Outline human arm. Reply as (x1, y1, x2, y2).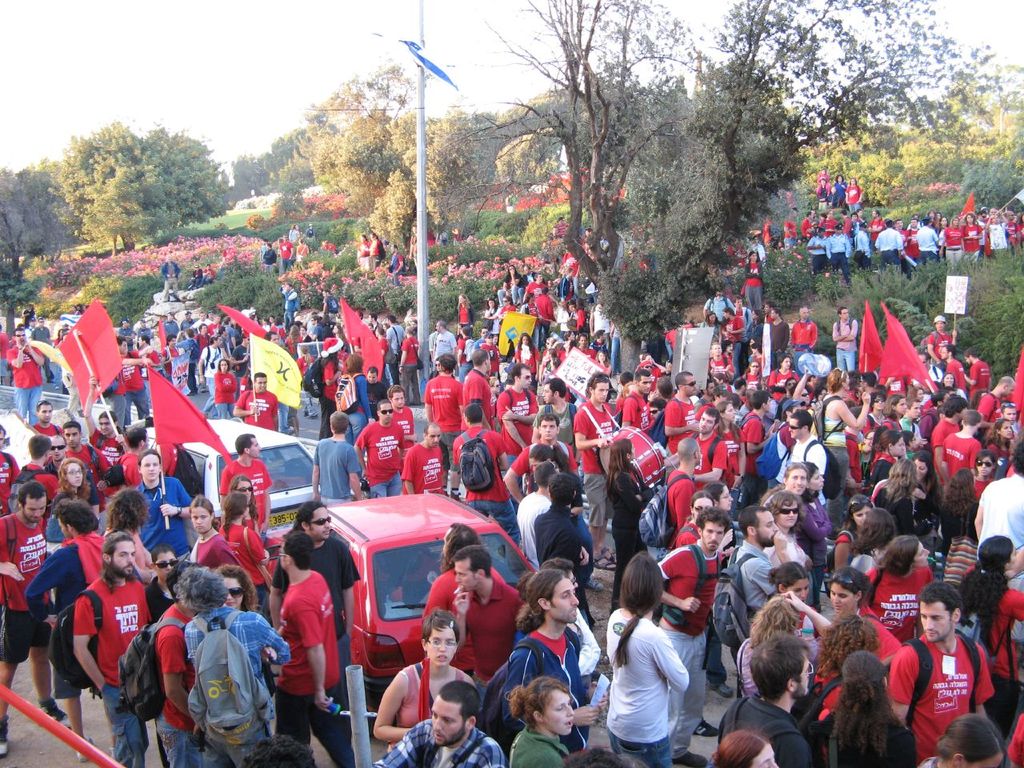
(1014, 592, 1023, 622).
